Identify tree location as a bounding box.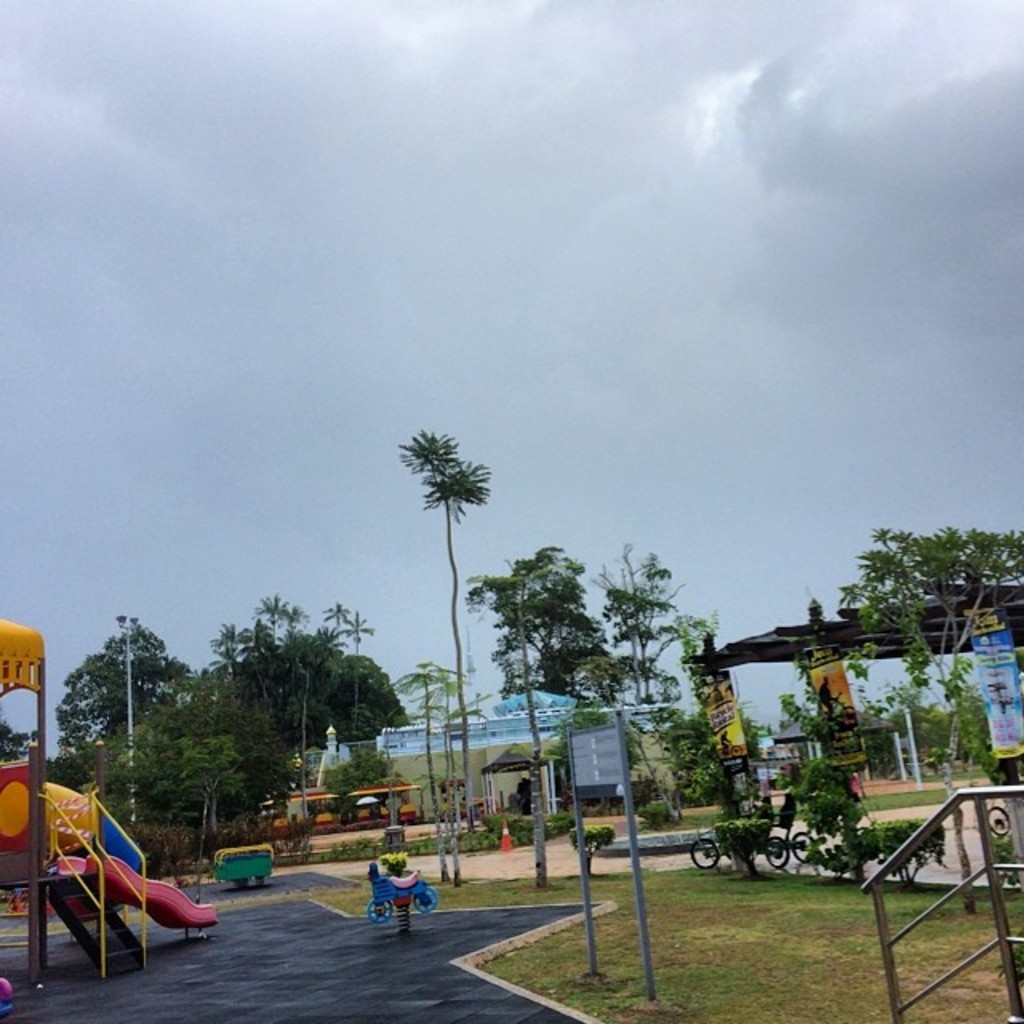
[x1=595, y1=534, x2=709, y2=712].
